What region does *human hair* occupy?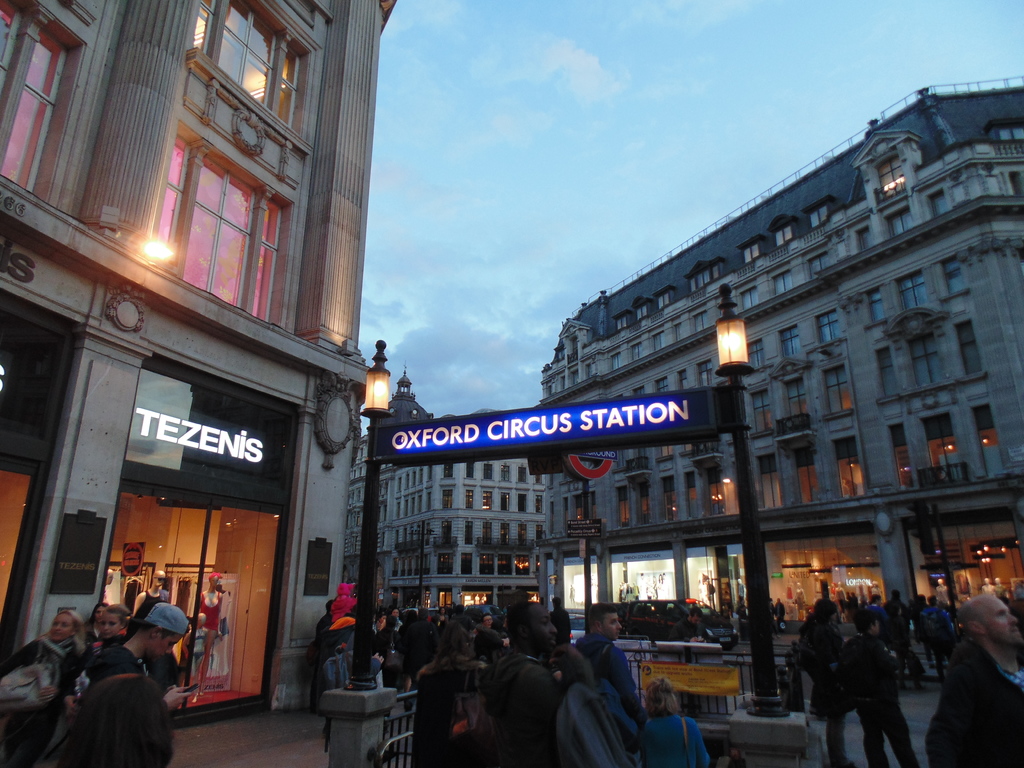
Rect(587, 600, 618, 621).
